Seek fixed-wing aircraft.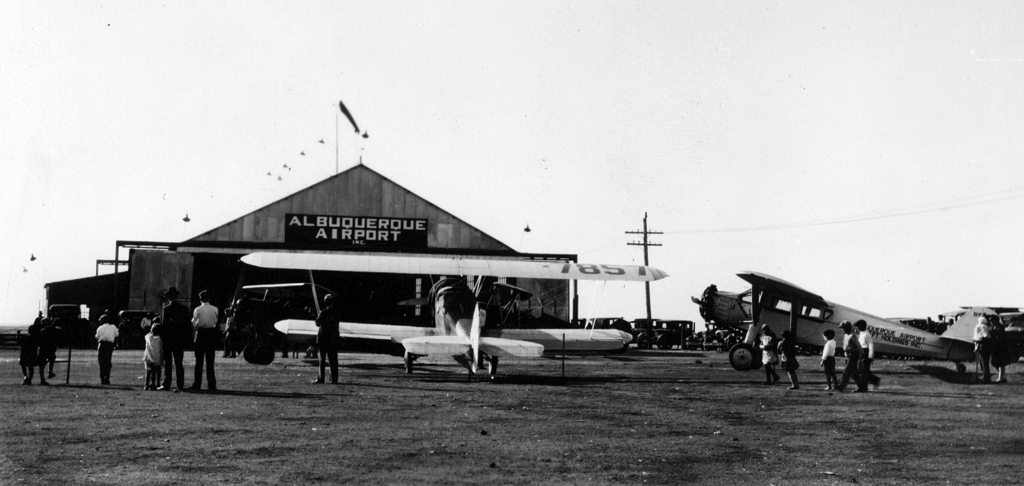
l=690, t=269, r=1001, b=374.
